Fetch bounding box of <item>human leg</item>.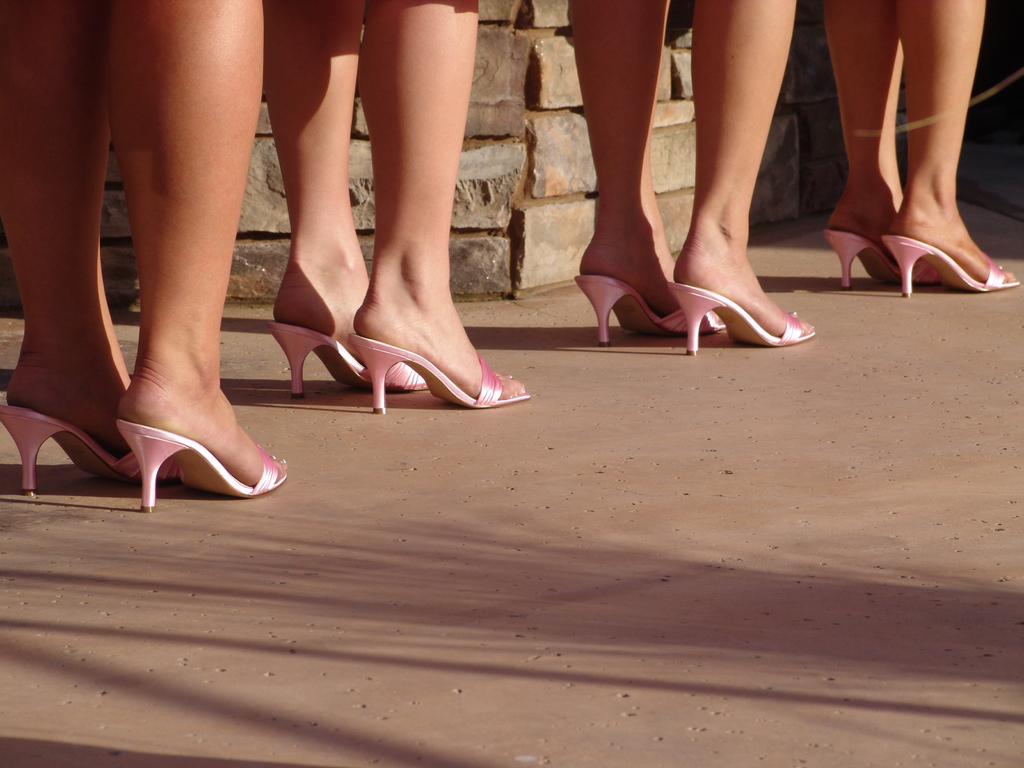
Bbox: <bbox>351, 0, 526, 412</bbox>.
